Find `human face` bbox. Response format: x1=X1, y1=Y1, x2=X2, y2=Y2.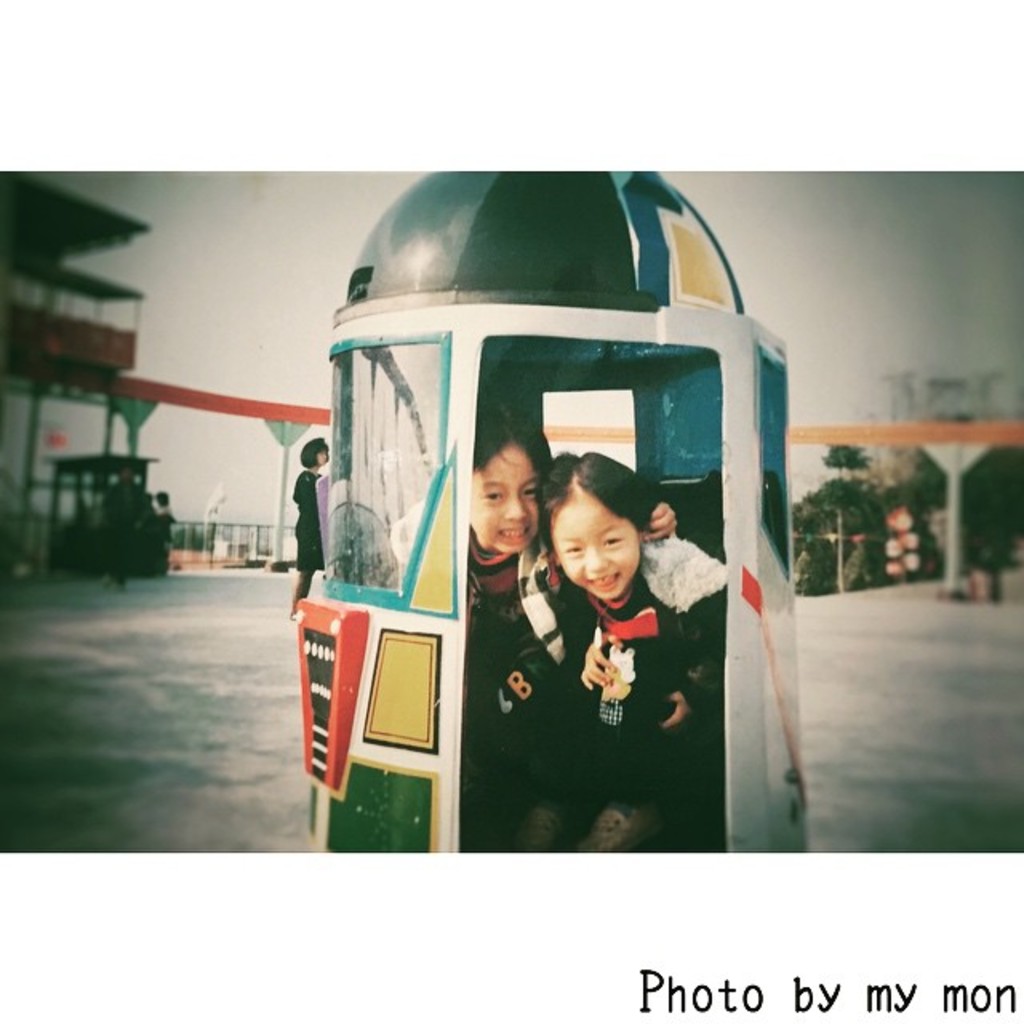
x1=552, y1=486, x2=642, y2=597.
